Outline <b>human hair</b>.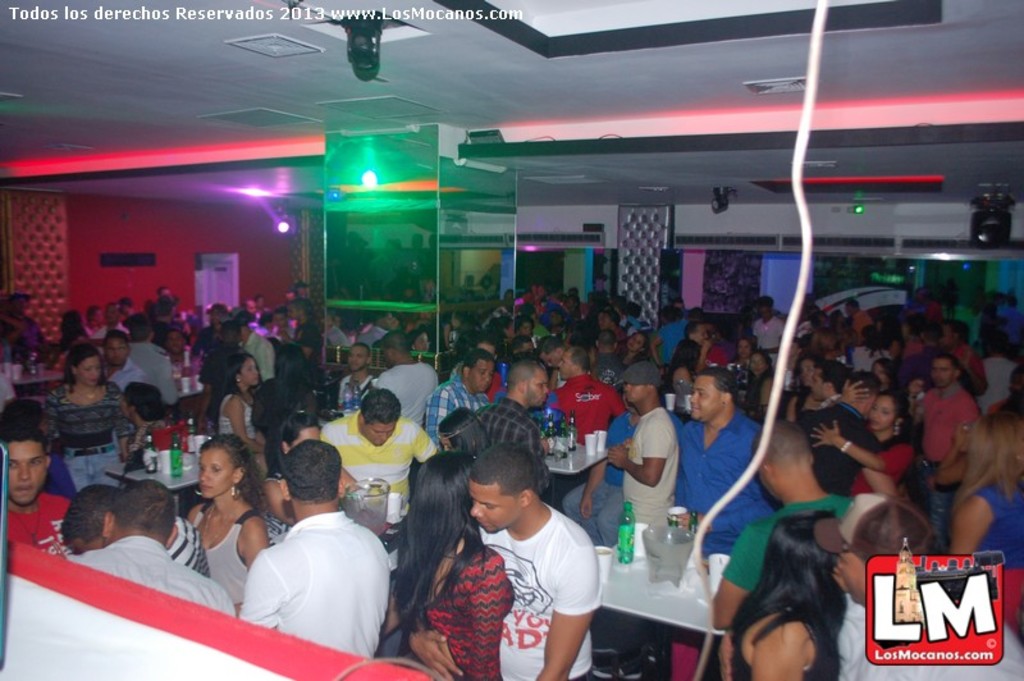
Outline: bbox=(402, 477, 463, 617).
